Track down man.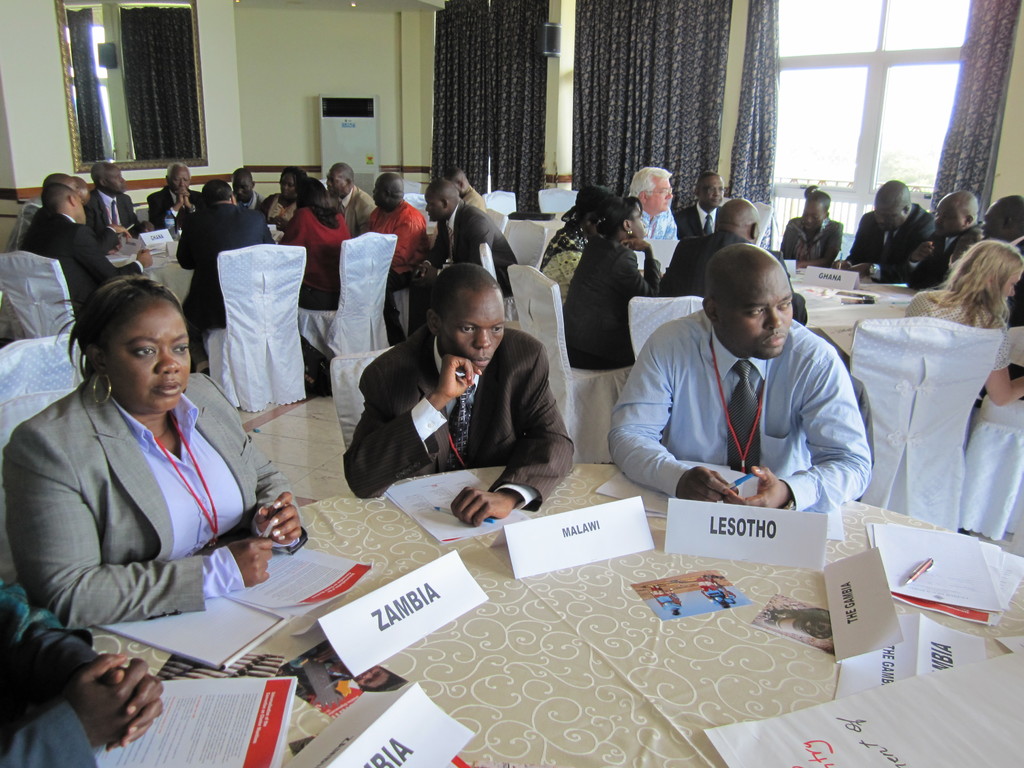
Tracked to rect(602, 236, 870, 513).
